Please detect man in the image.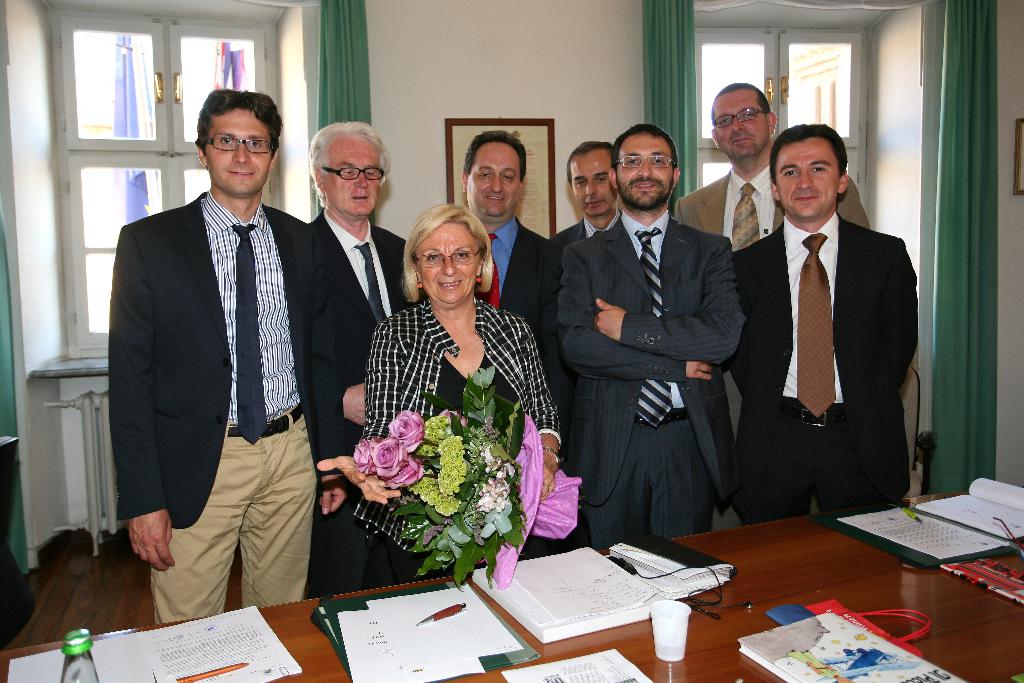
671, 78, 900, 505.
